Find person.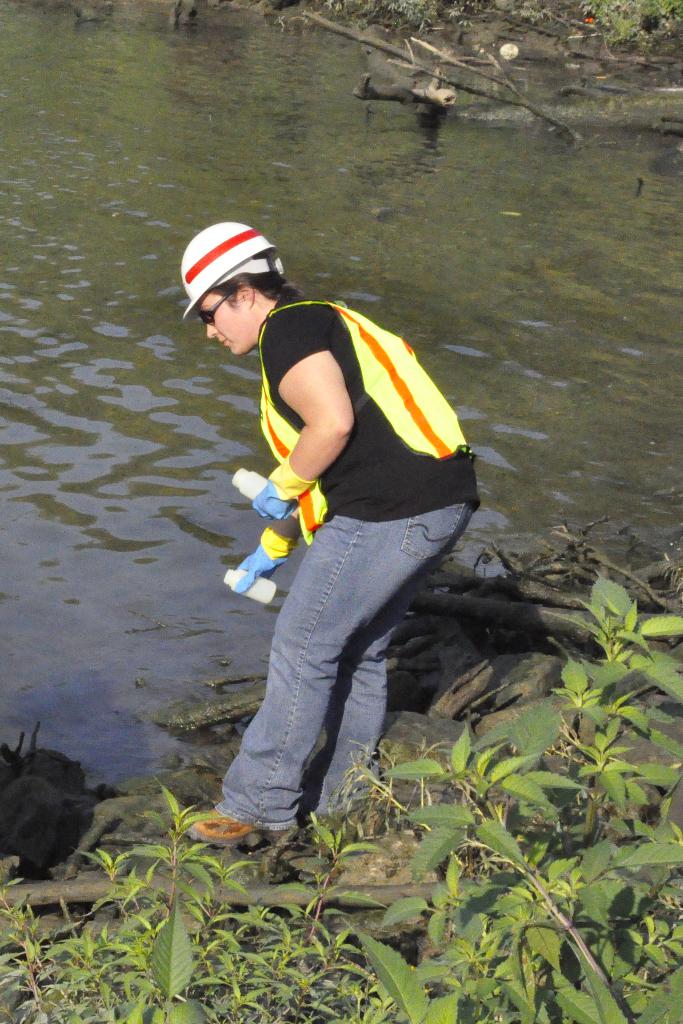
bbox=(186, 220, 482, 844).
